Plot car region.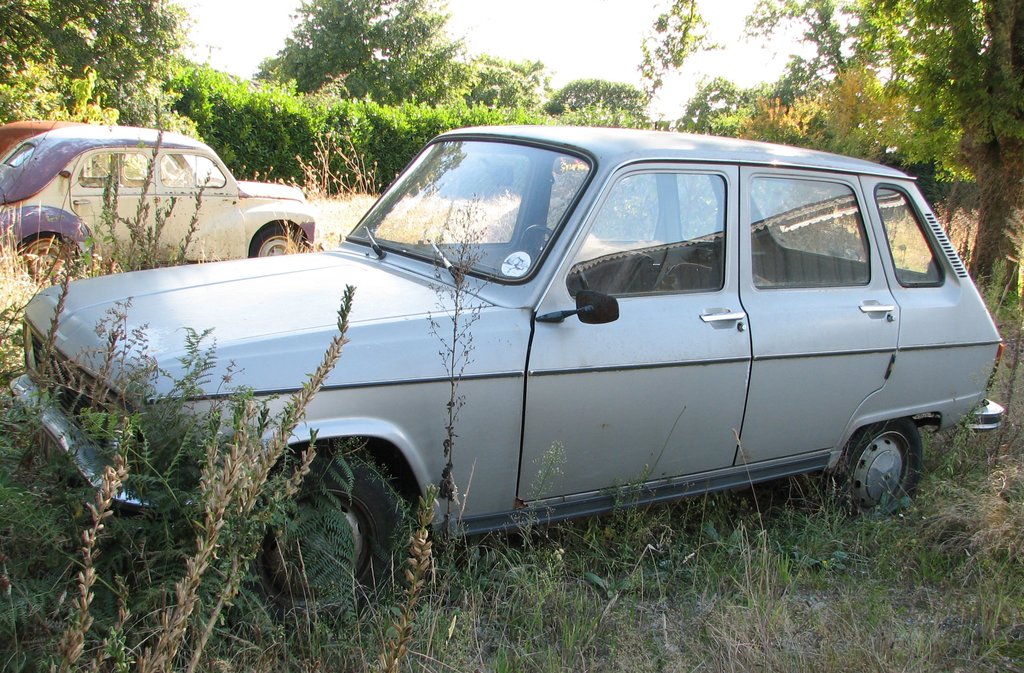
Plotted at l=11, t=126, r=1016, b=635.
